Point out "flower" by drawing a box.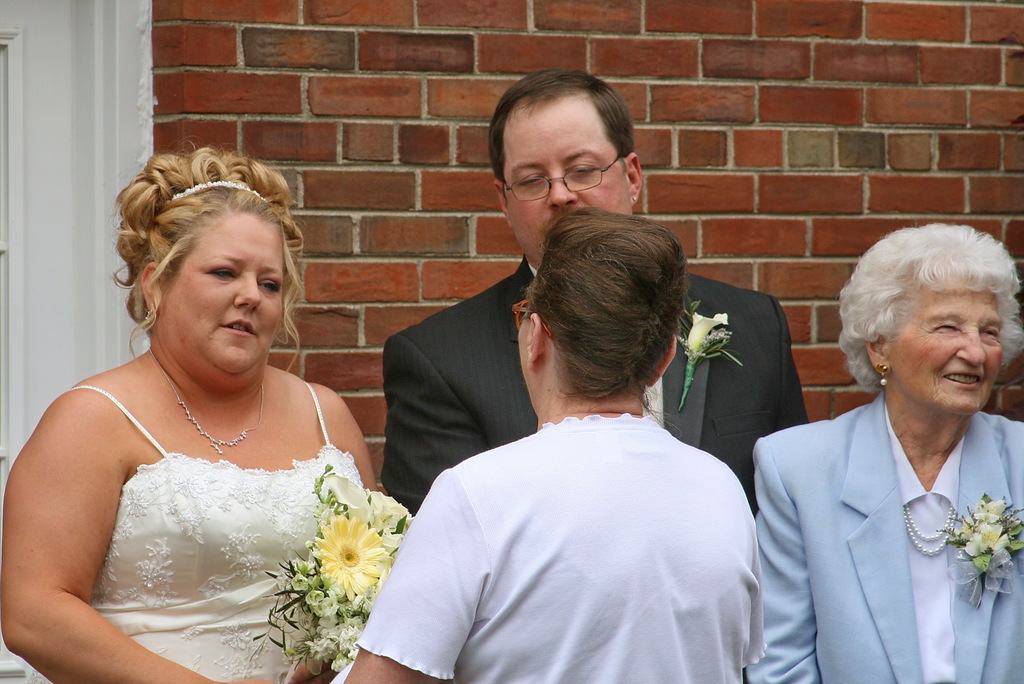
locate(376, 530, 401, 557).
